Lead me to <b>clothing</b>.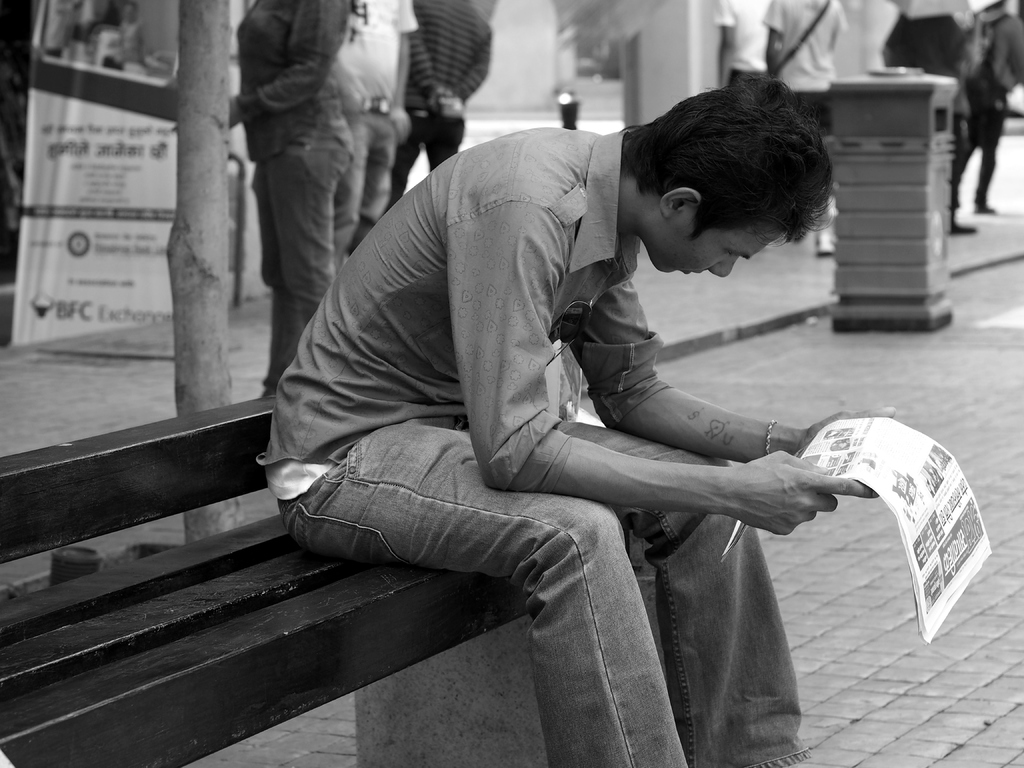
Lead to 252 127 671 491.
